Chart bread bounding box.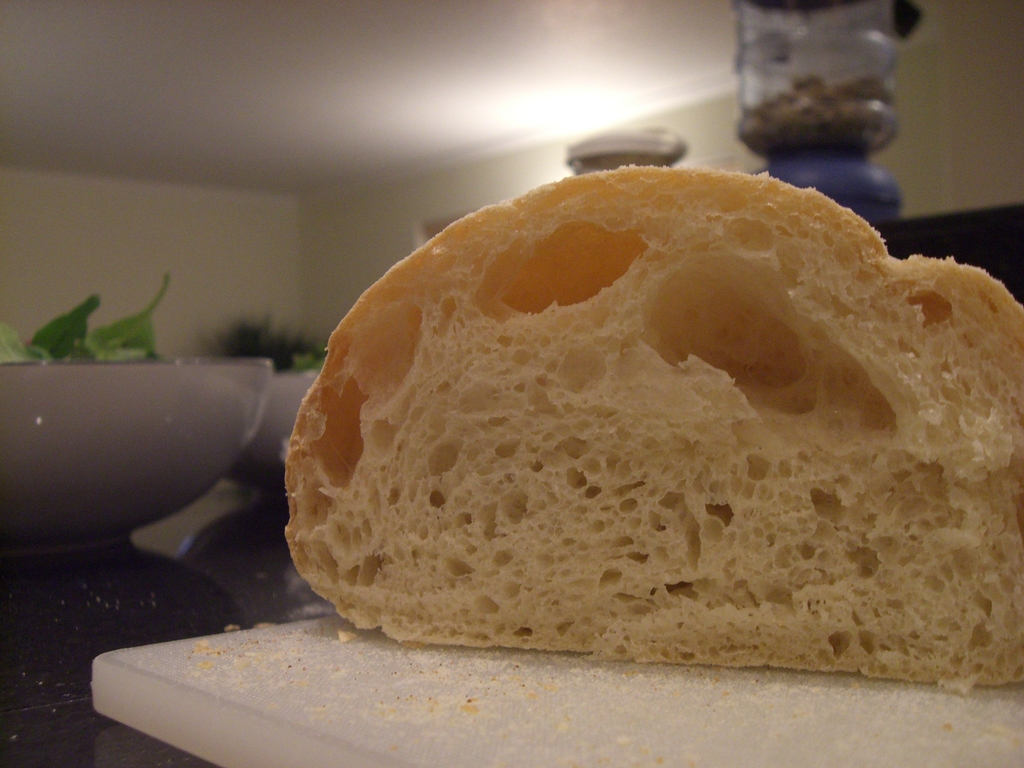
Charted: crop(275, 160, 996, 680).
